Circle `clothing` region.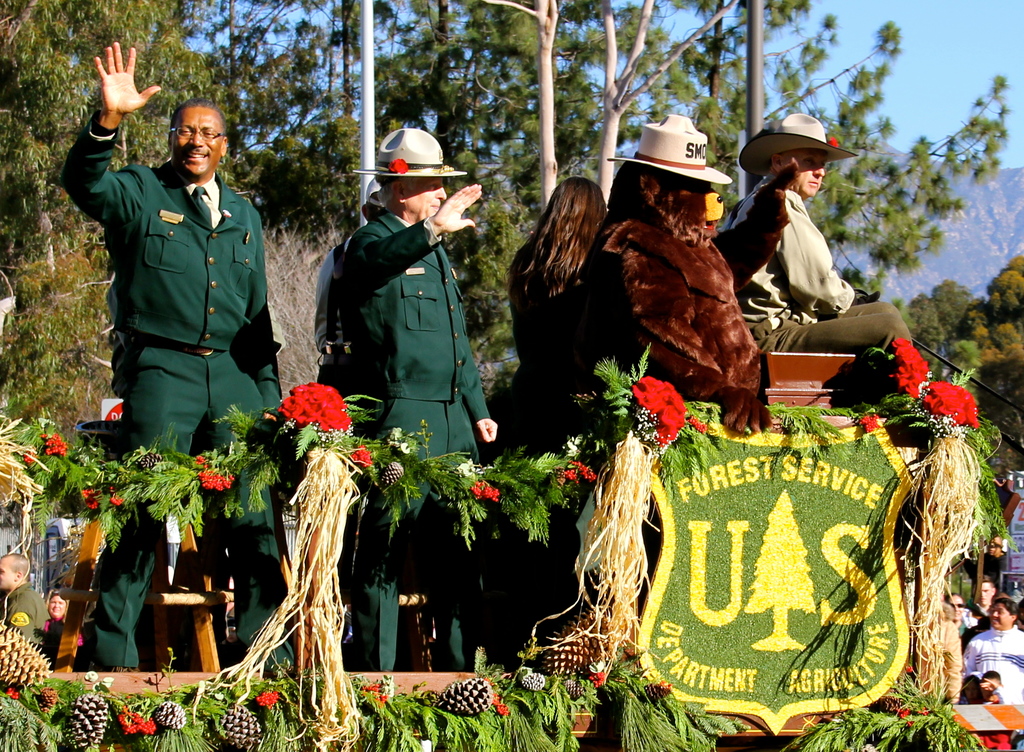
Region: {"left": 959, "top": 616, "right": 1023, "bottom": 750}.
